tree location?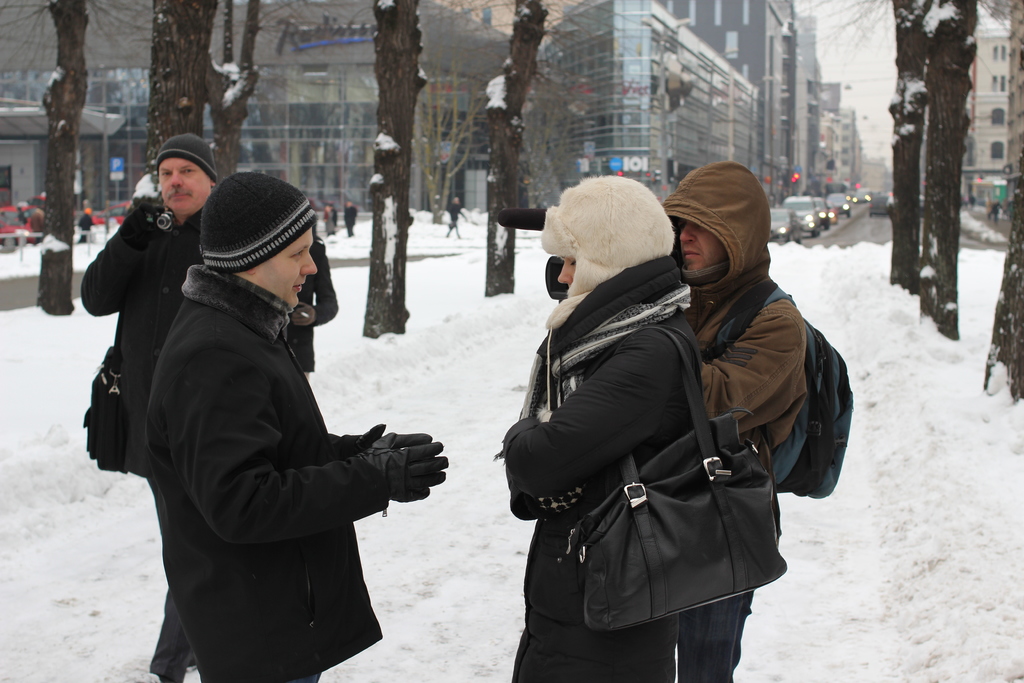
<box>785,0,1023,287</box>
